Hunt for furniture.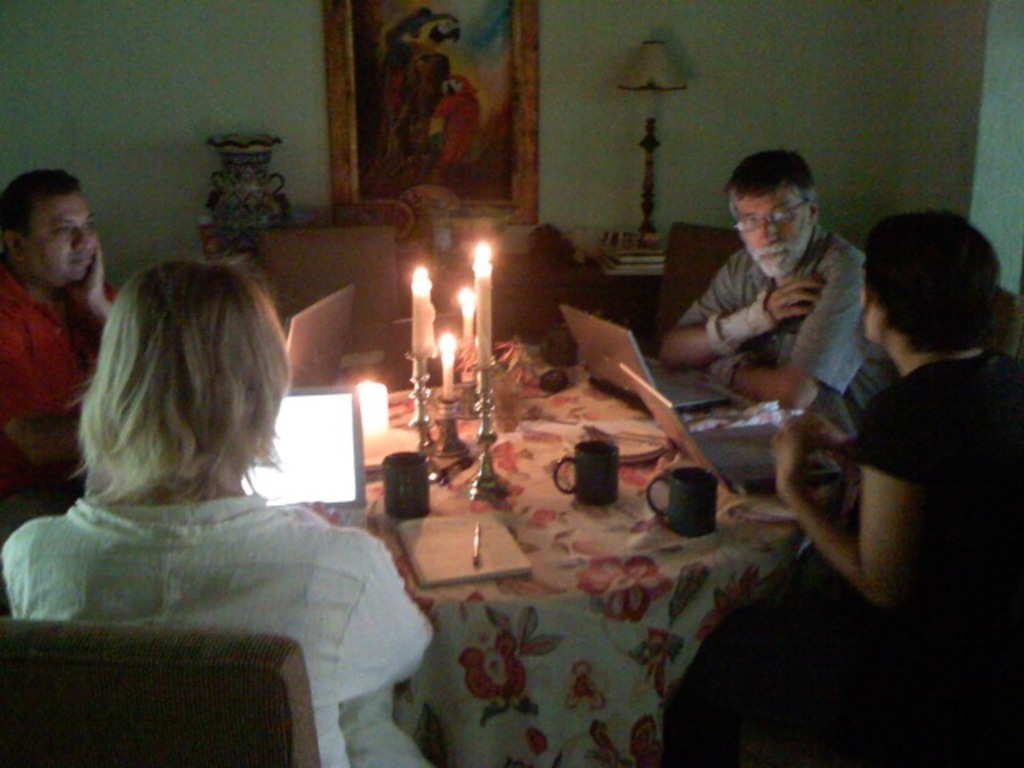
Hunted down at 994 285 1022 355.
